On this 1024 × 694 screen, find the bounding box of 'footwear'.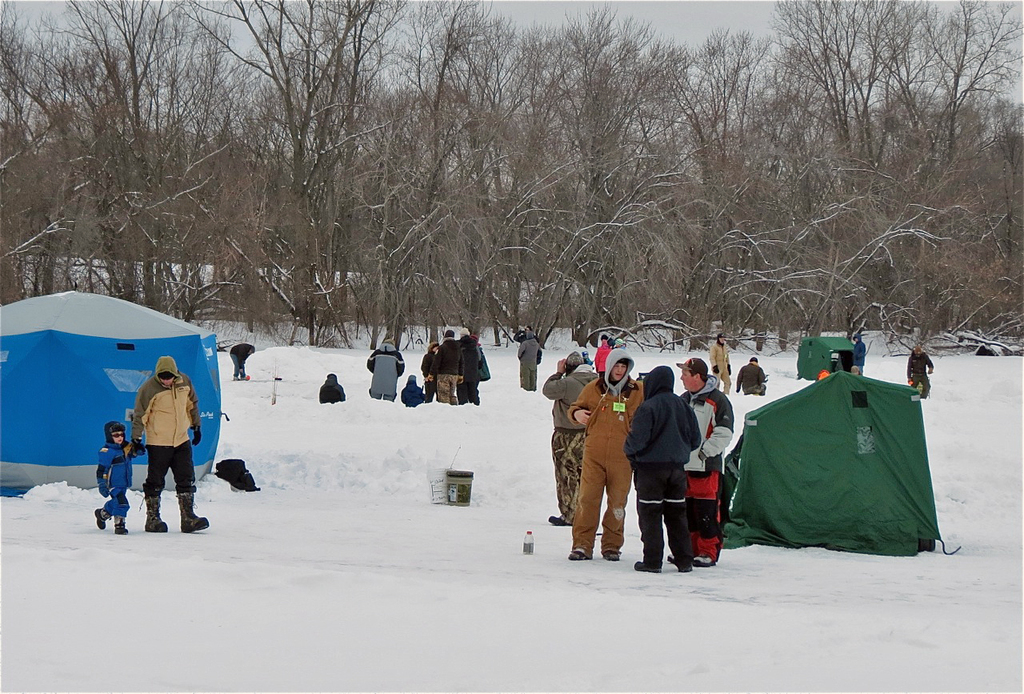
Bounding box: box(93, 507, 106, 531).
